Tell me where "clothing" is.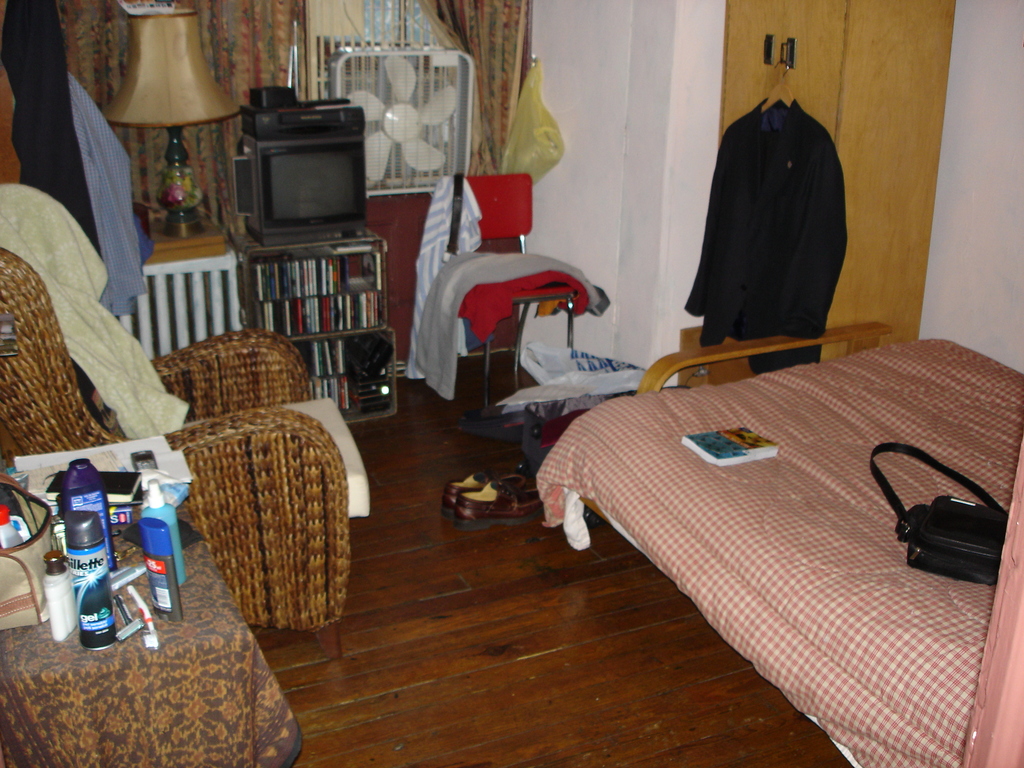
"clothing" is at <region>682, 72, 860, 352</region>.
